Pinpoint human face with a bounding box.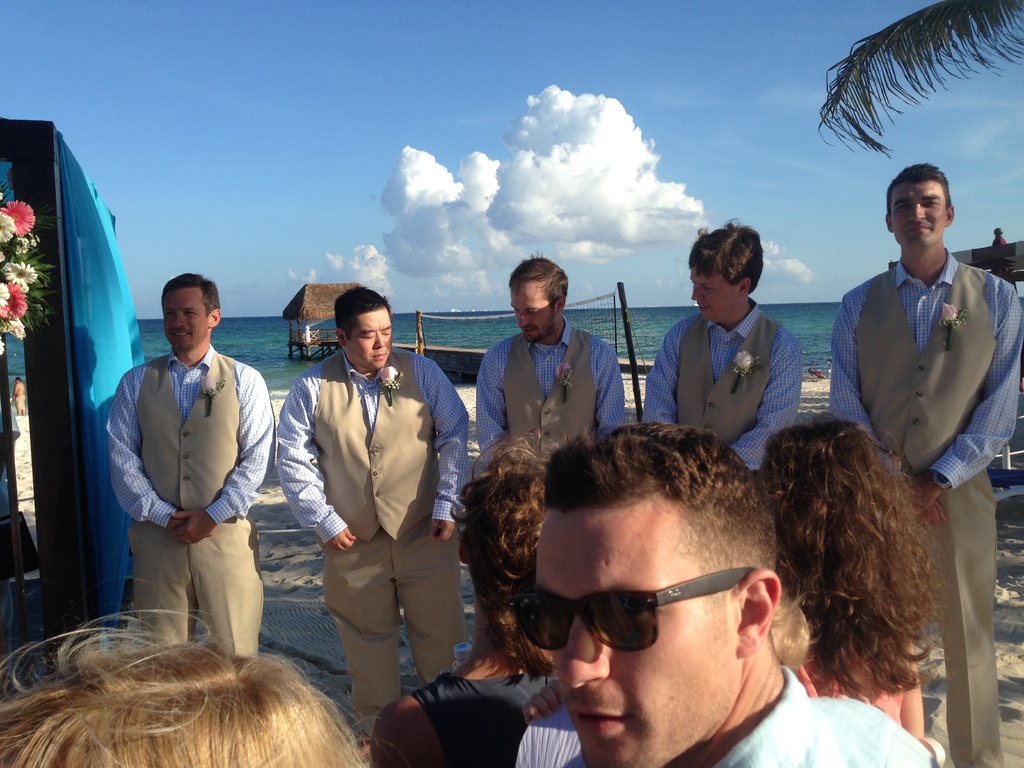
x1=344 y1=303 x2=390 y2=368.
